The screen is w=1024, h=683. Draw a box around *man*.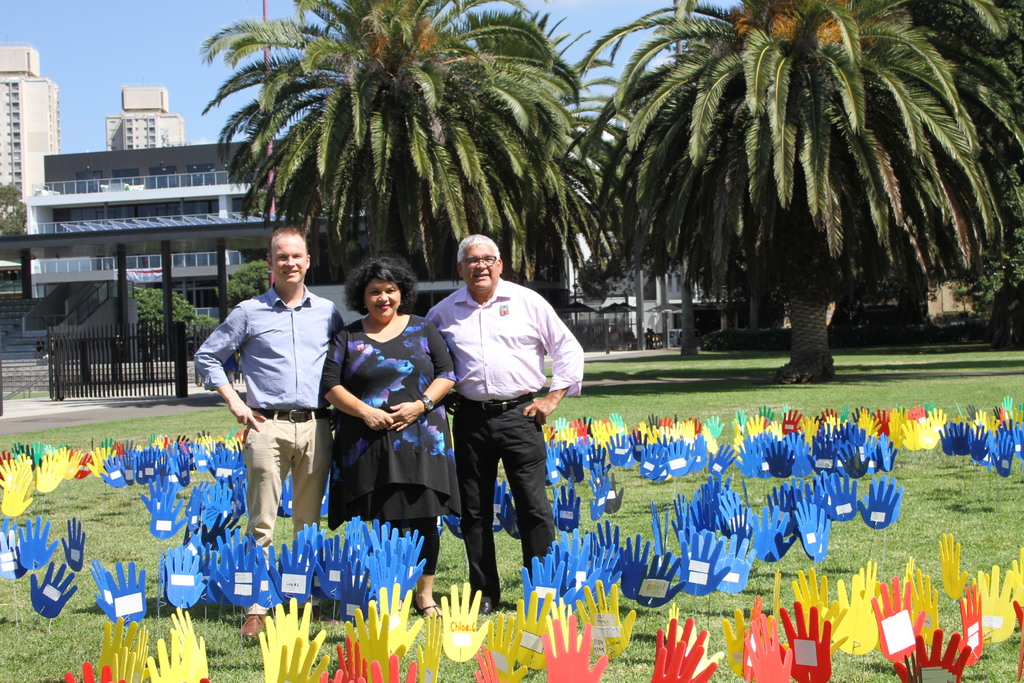
[x1=414, y1=235, x2=584, y2=620].
